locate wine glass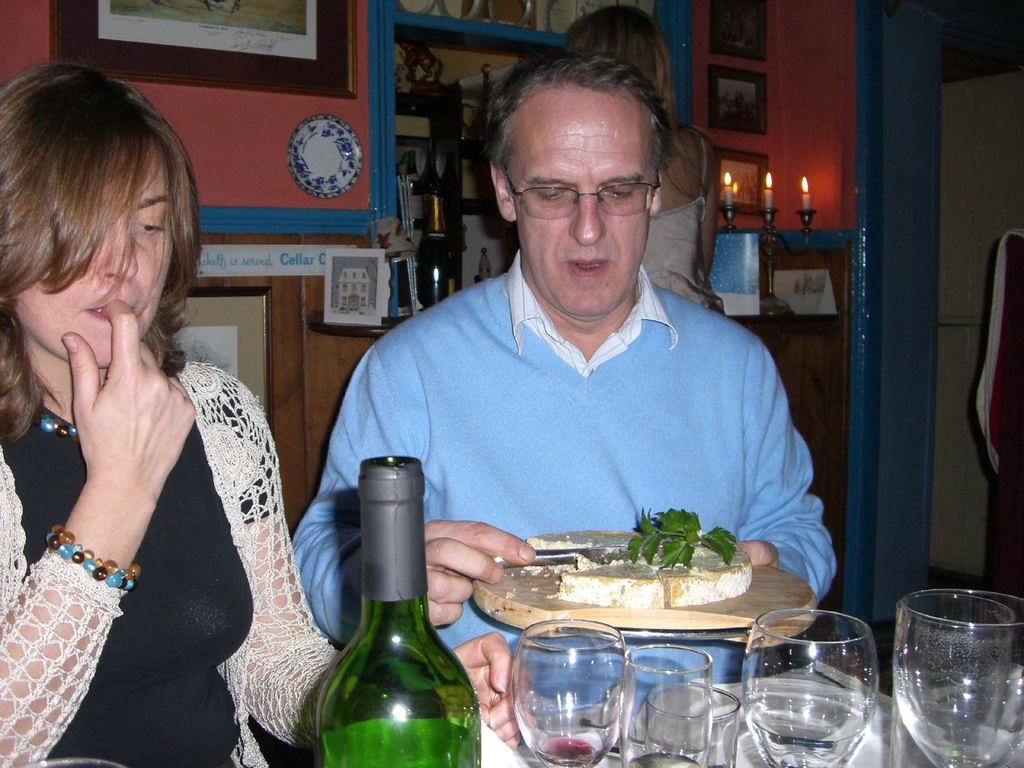
bbox=(740, 605, 879, 767)
